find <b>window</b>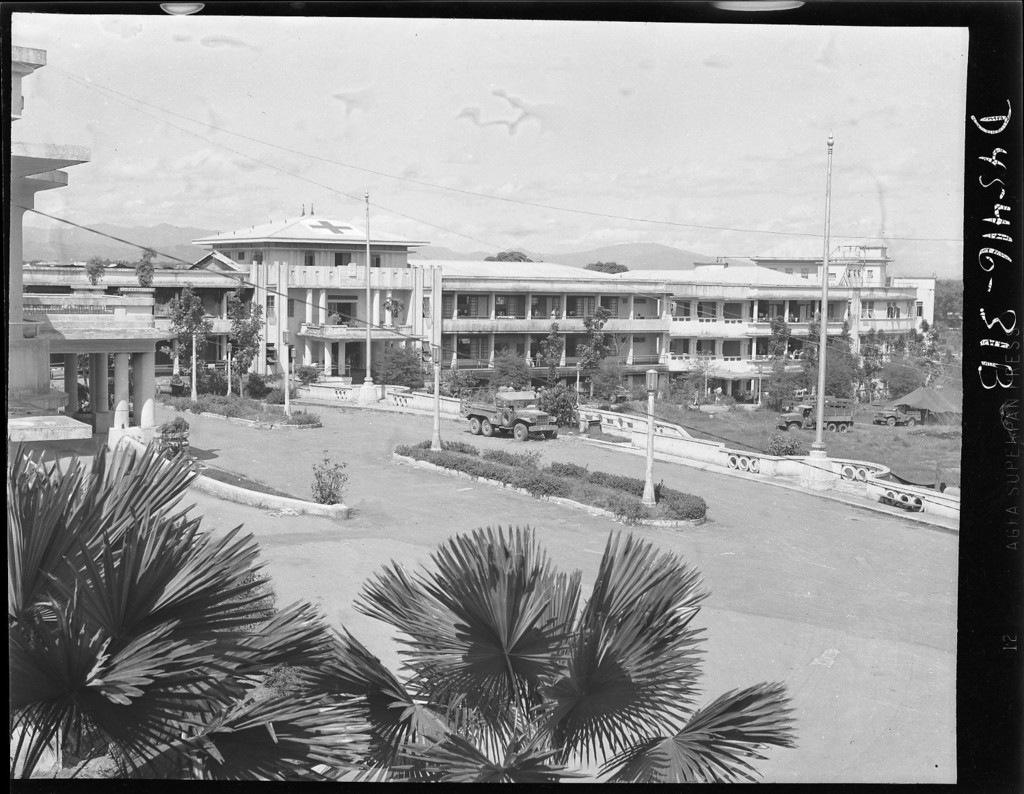
(288,301,294,315)
